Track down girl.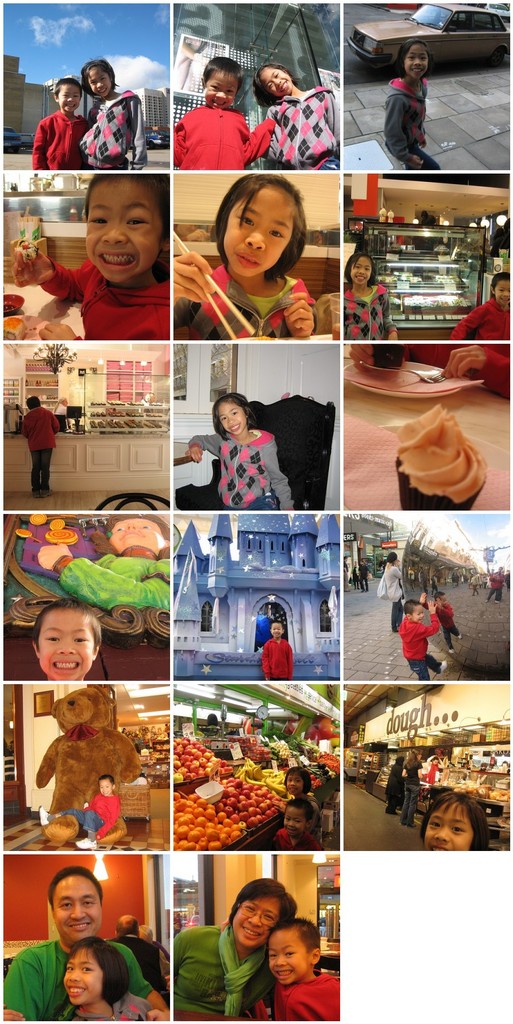
Tracked to BBox(186, 392, 296, 511).
